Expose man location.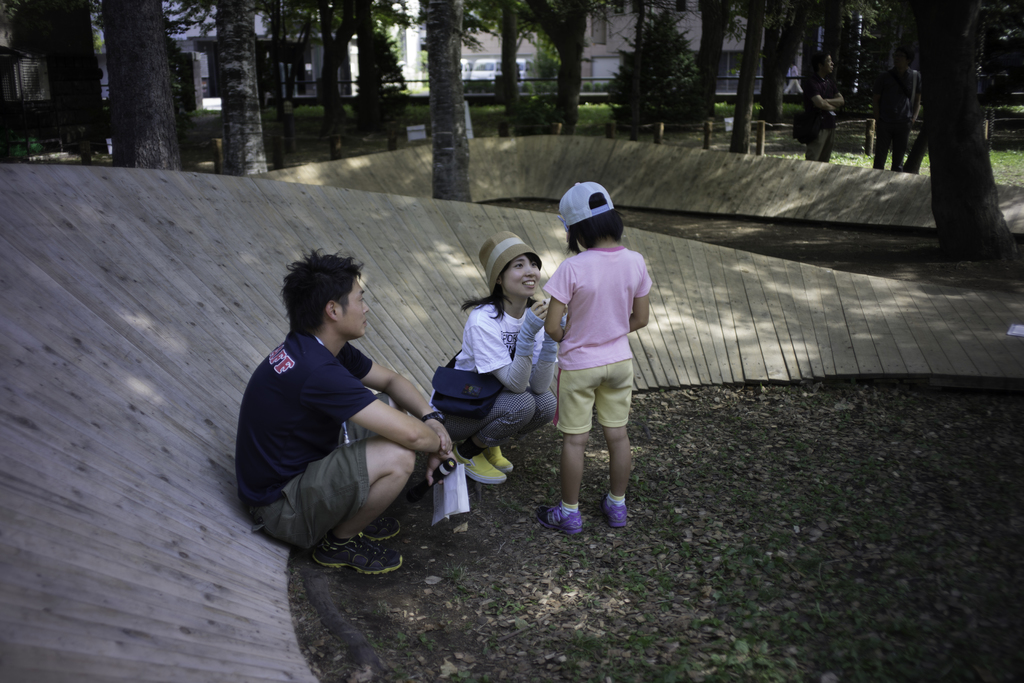
Exposed at [232,247,454,572].
